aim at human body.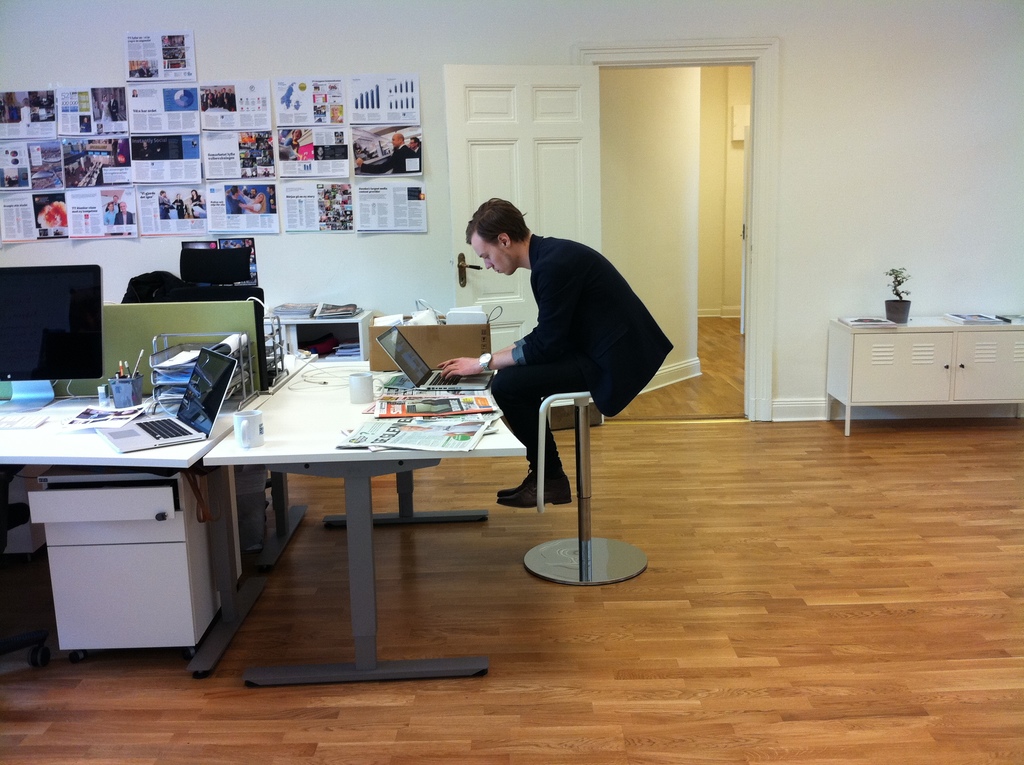
Aimed at 355/145/415/173.
